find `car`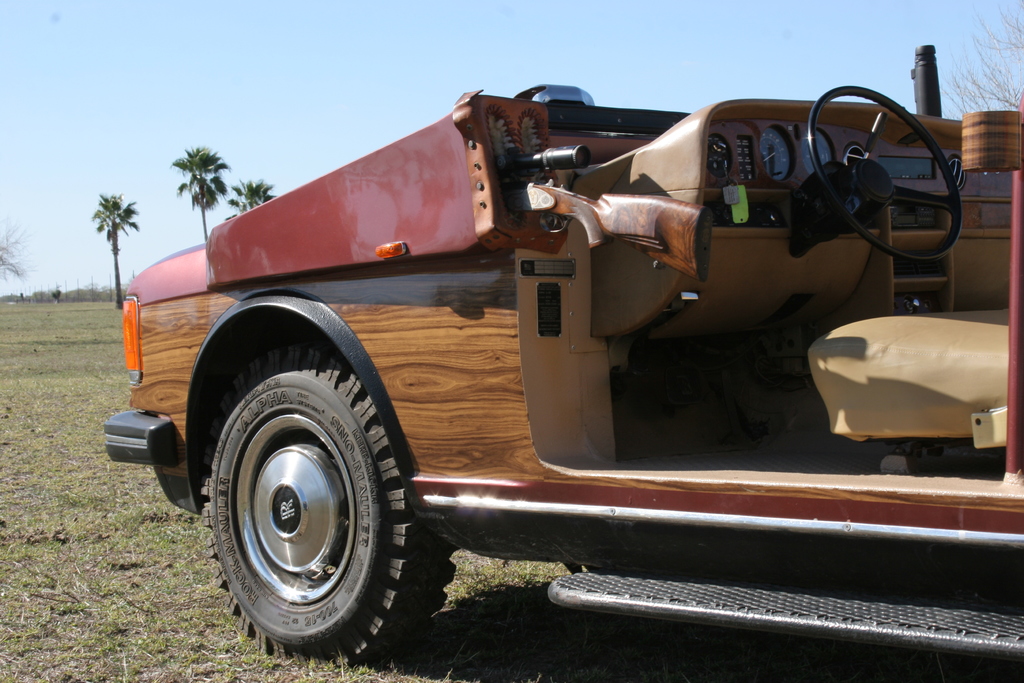
(x1=102, y1=44, x2=1023, y2=667)
